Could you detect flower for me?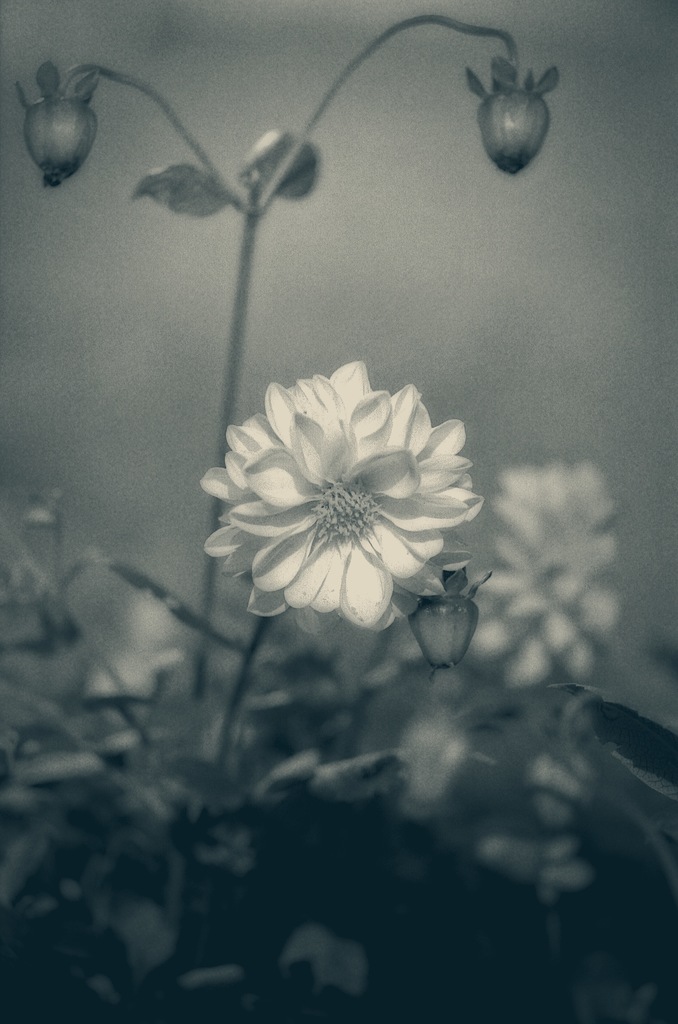
Detection result: detection(201, 349, 481, 633).
